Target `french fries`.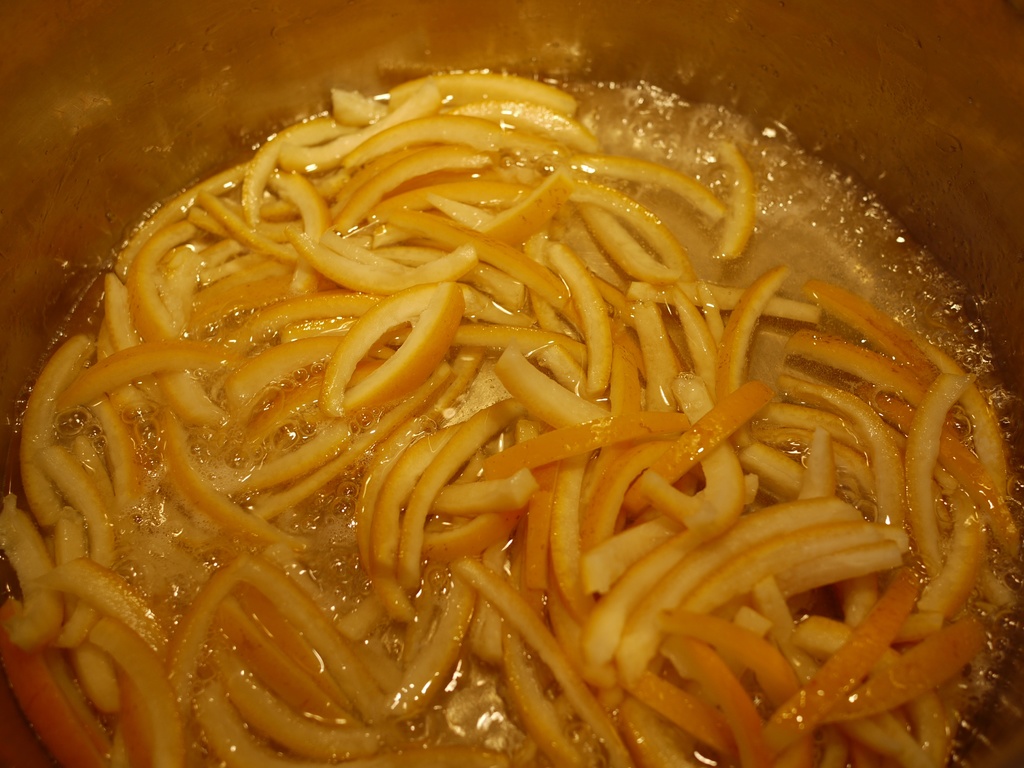
Target region: (left=237, top=116, right=333, bottom=221).
